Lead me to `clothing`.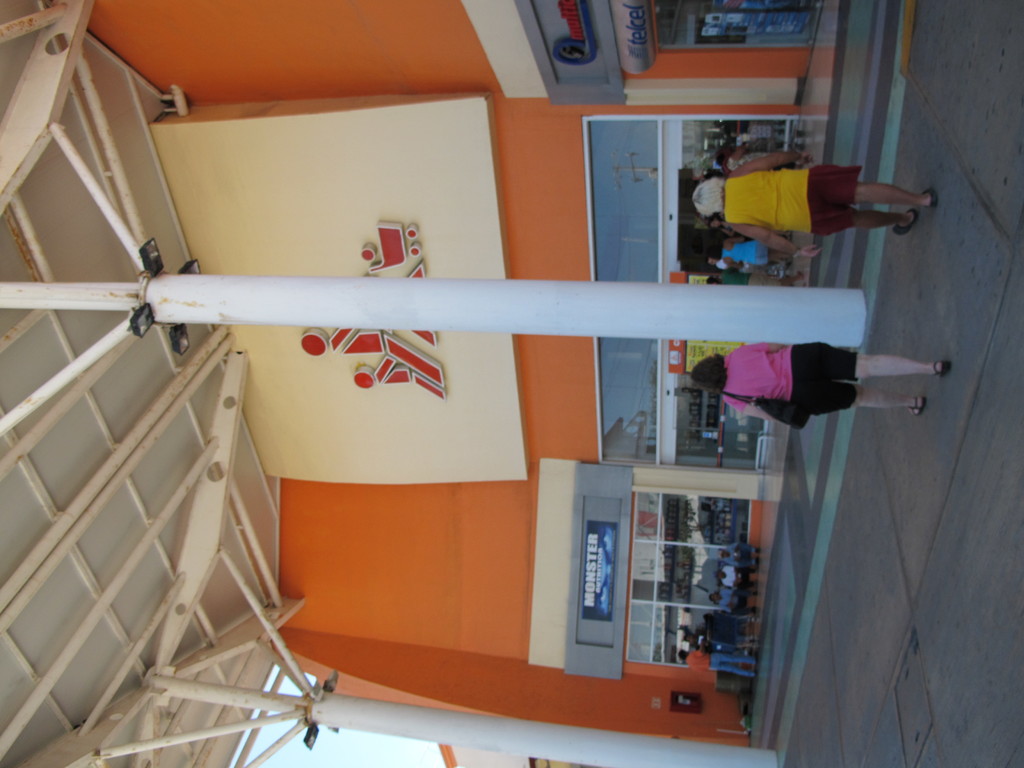
Lead to 728:544:758:564.
